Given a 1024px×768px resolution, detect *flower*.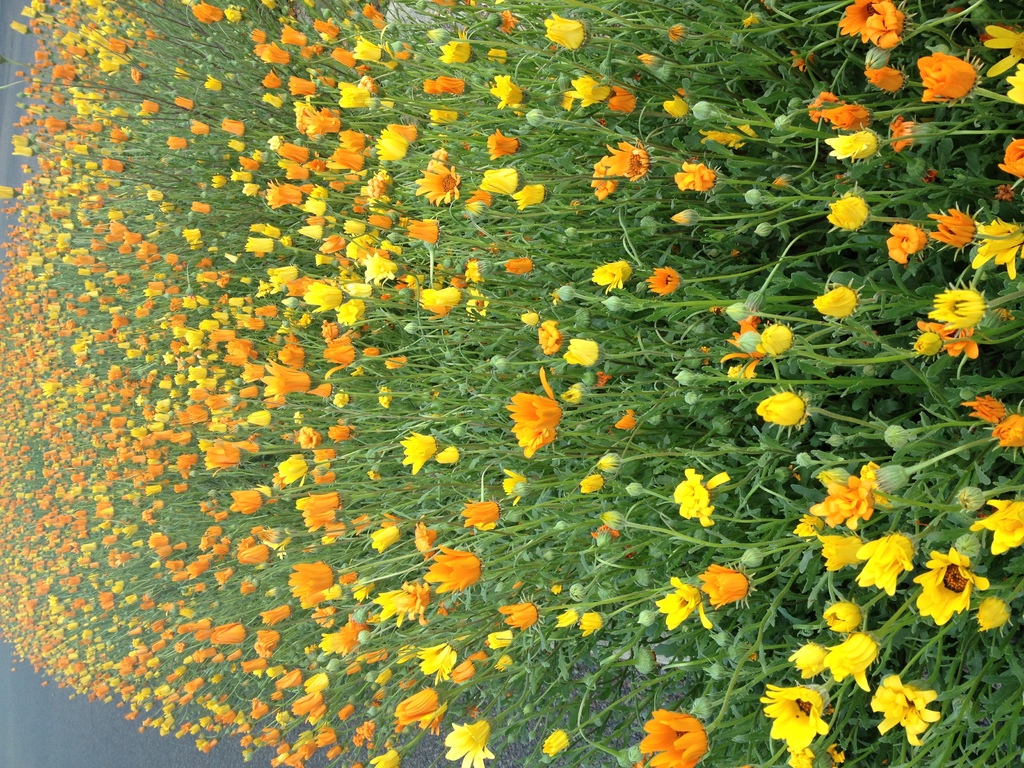
[276,669,309,688].
